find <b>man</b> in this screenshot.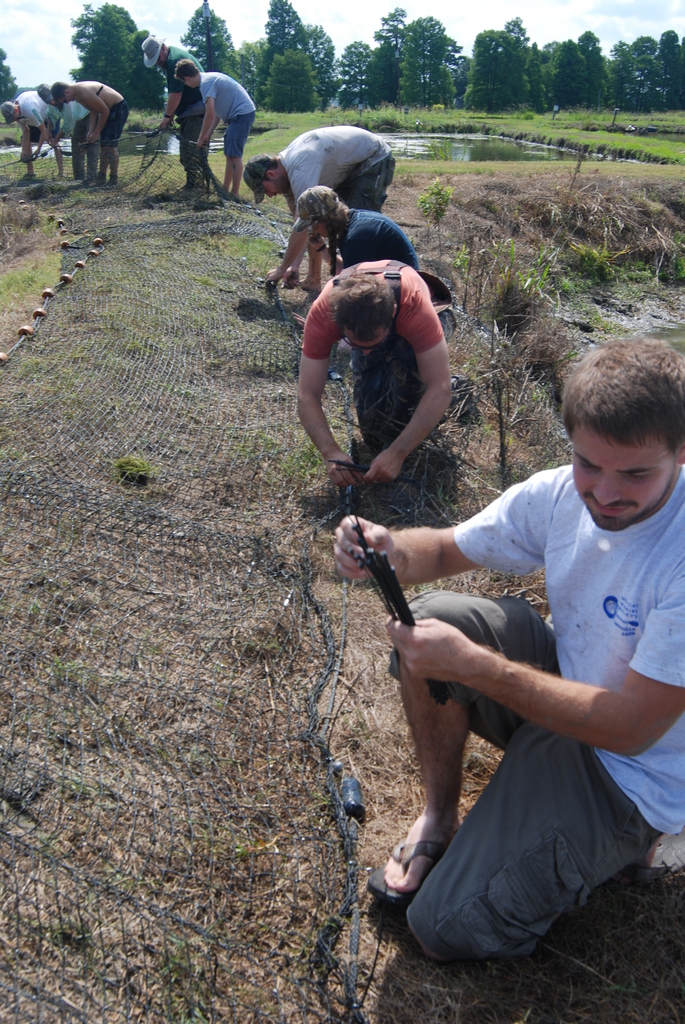
The bounding box for <b>man</b> is bbox=[35, 81, 95, 185].
